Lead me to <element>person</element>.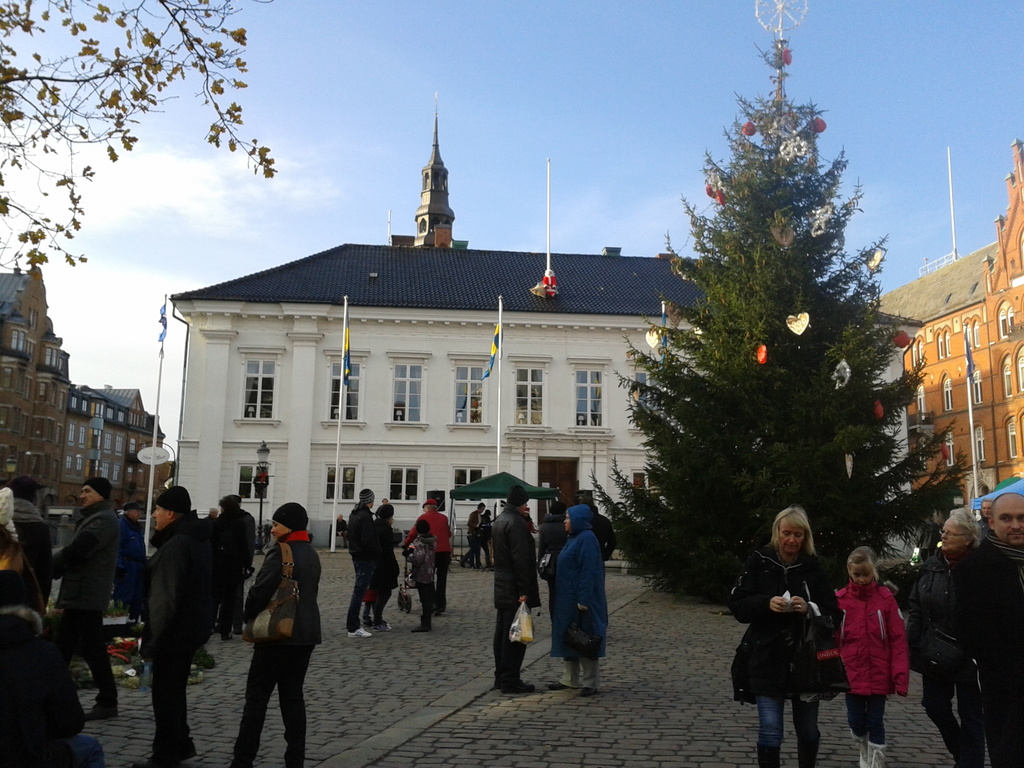
Lead to {"x1": 405, "y1": 497, "x2": 459, "y2": 616}.
